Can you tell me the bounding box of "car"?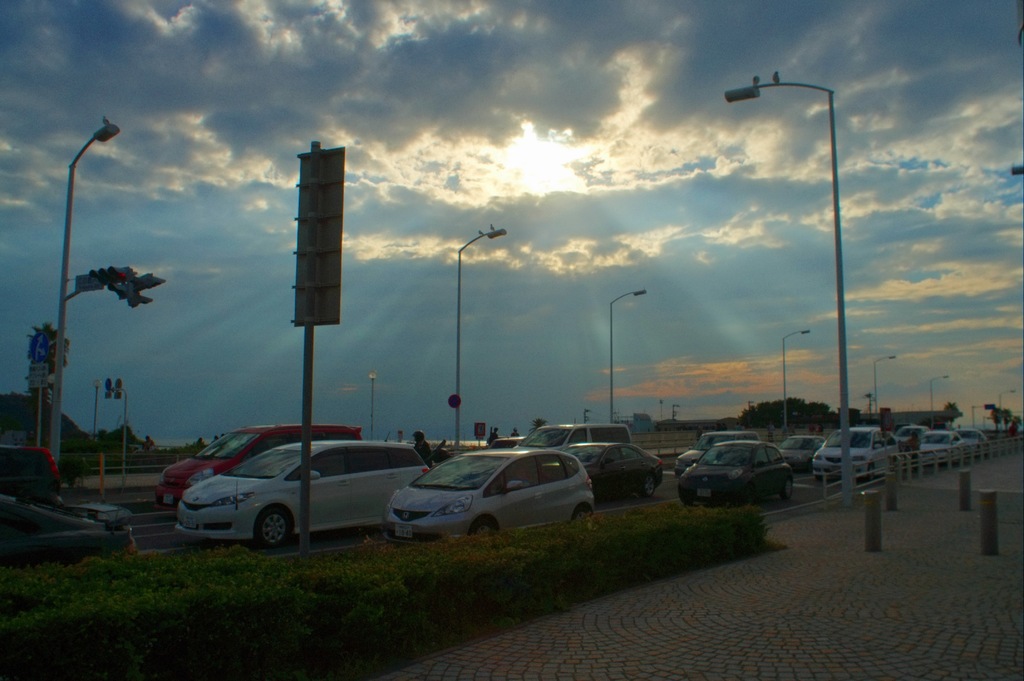
left=676, top=425, right=755, bottom=472.
